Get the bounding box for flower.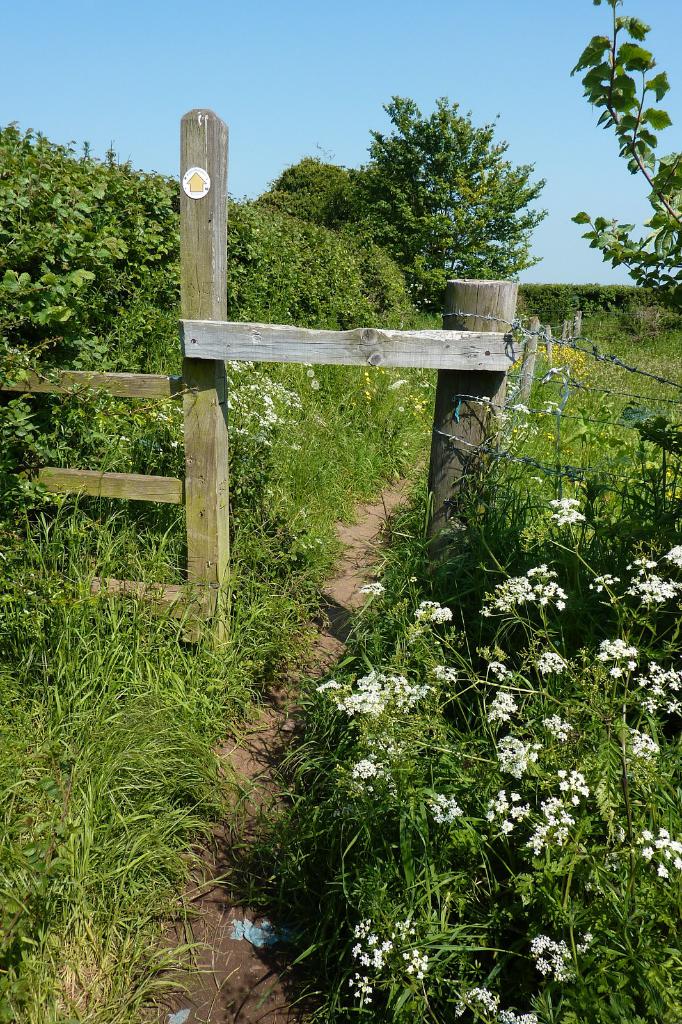
rect(319, 669, 461, 722).
